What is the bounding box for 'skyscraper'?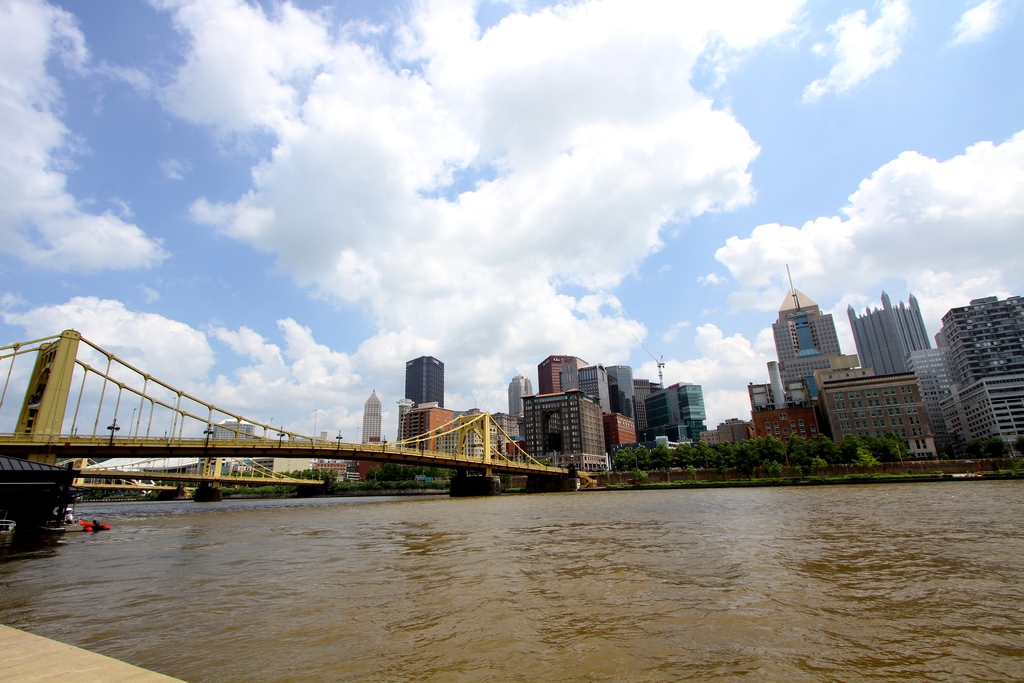
bbox=(817, 364, 939, 468).
